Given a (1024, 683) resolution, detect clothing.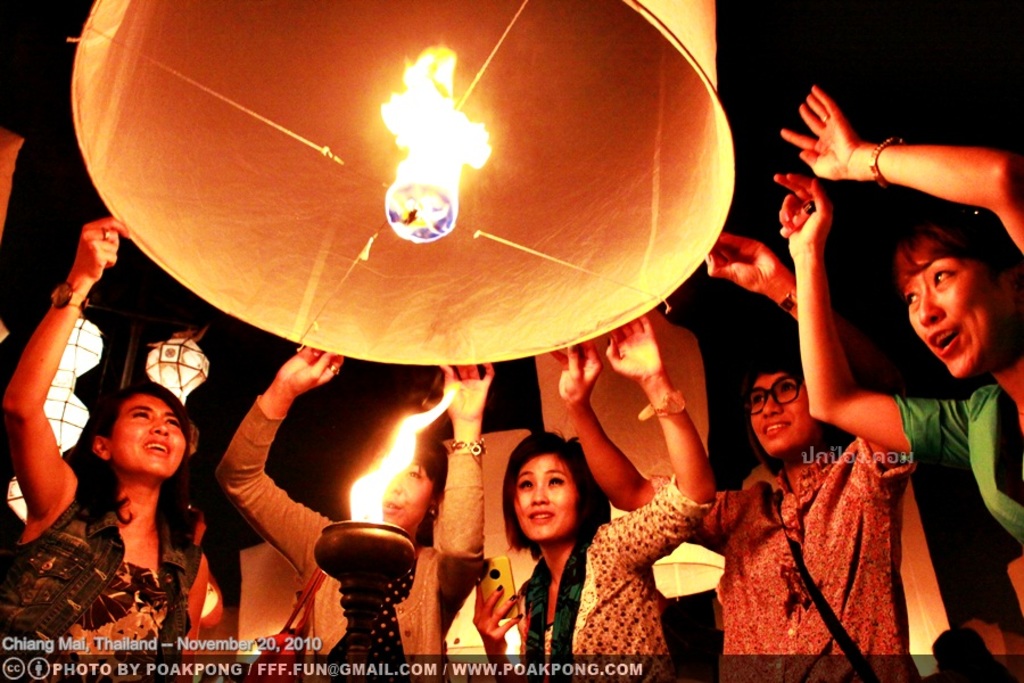
select_region(0, 475, 209, 682).
